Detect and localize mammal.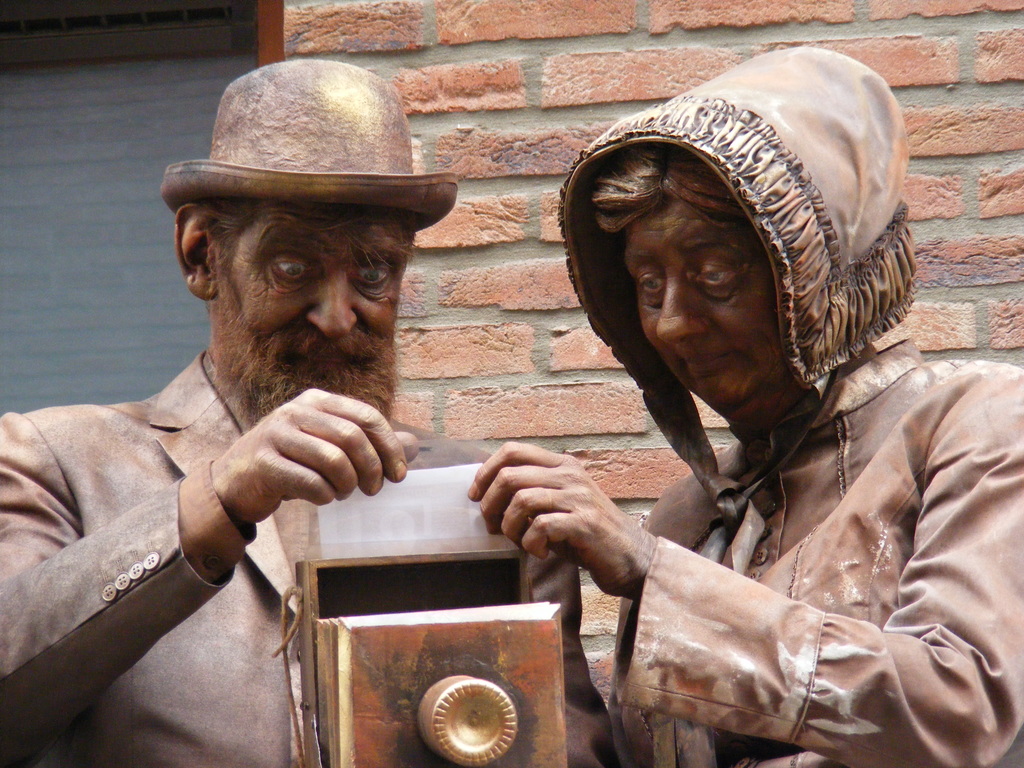
Localized at pyautogui.locateOnScreen(0, 45, 627, 767).
